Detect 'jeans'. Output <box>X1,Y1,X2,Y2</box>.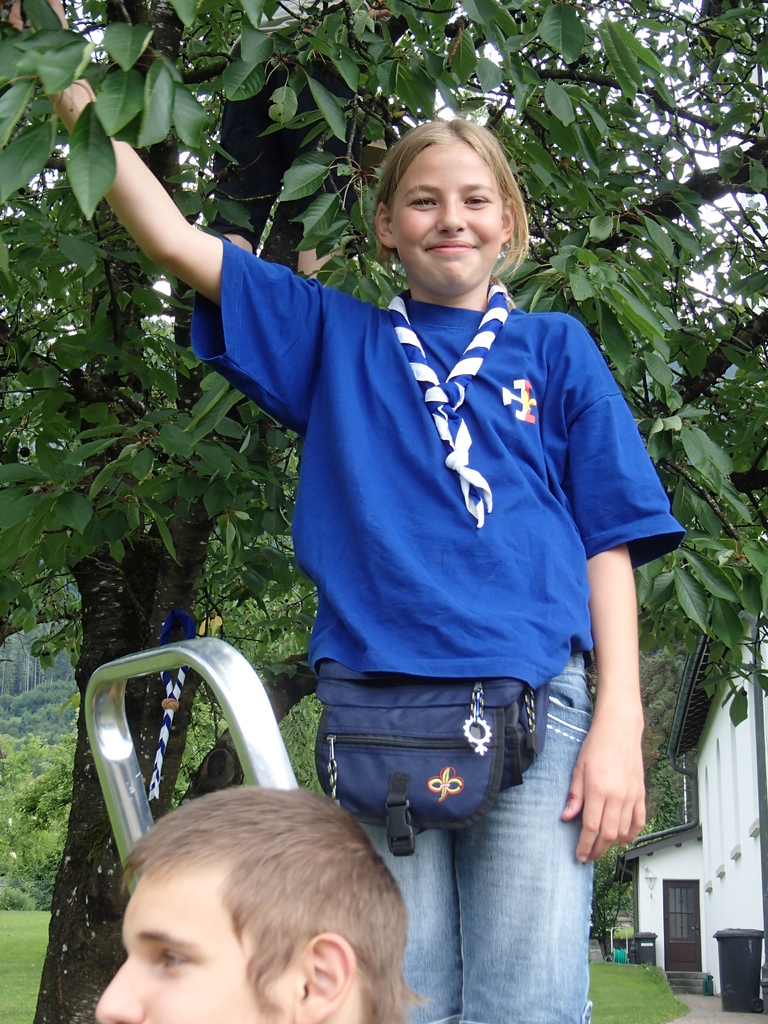
<box>358,648,588,1023</box>.
